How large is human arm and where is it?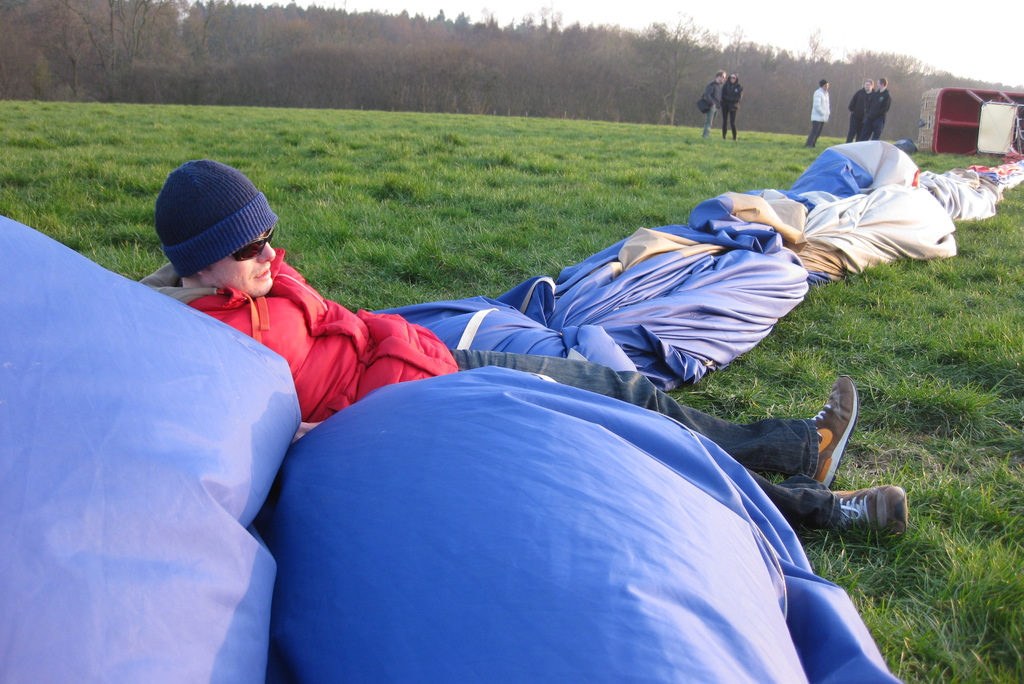
Bounding box: l=847, t=90, r=862, b=113.
